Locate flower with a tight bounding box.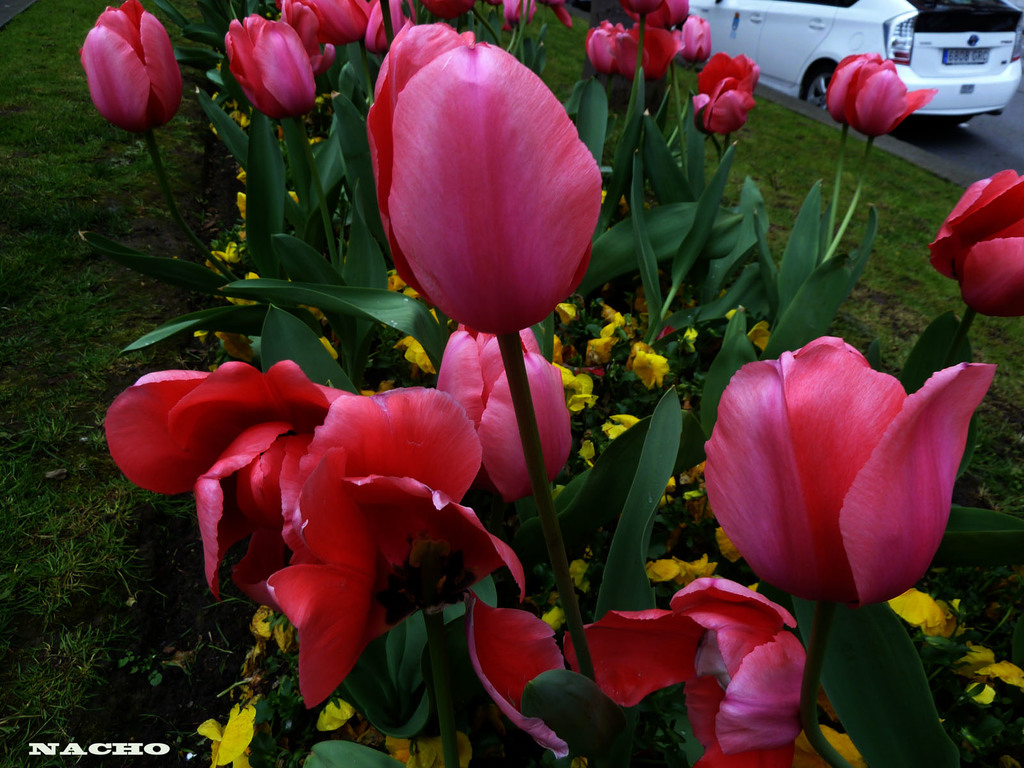
[x1=692, y1=349, x2=965, y2=621].
